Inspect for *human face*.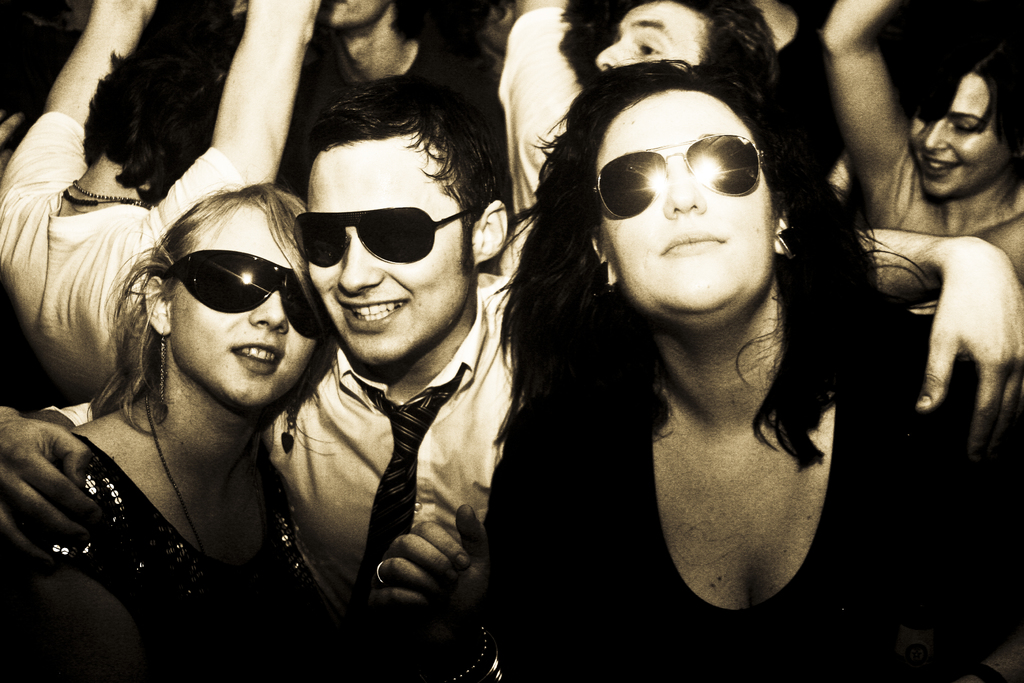
Inspection: (left=598, top=88, right=776, bottom=319).
